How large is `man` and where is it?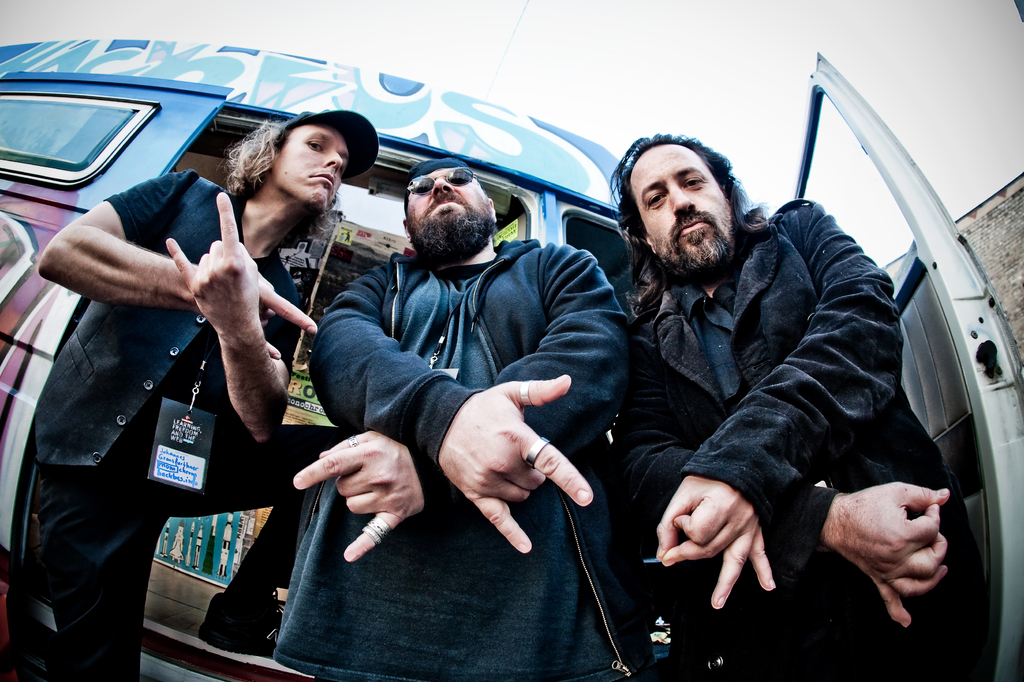
Bounding box: (0, 91, 461, 681).
